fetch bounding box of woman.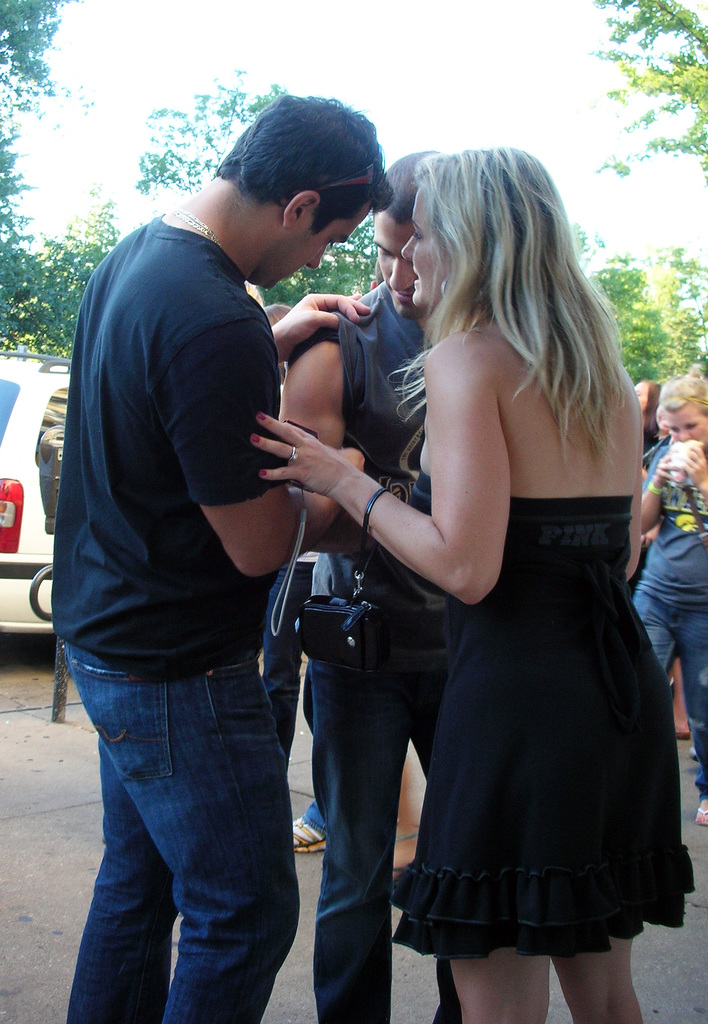
Bbox: 633, 370, 707, 822.
